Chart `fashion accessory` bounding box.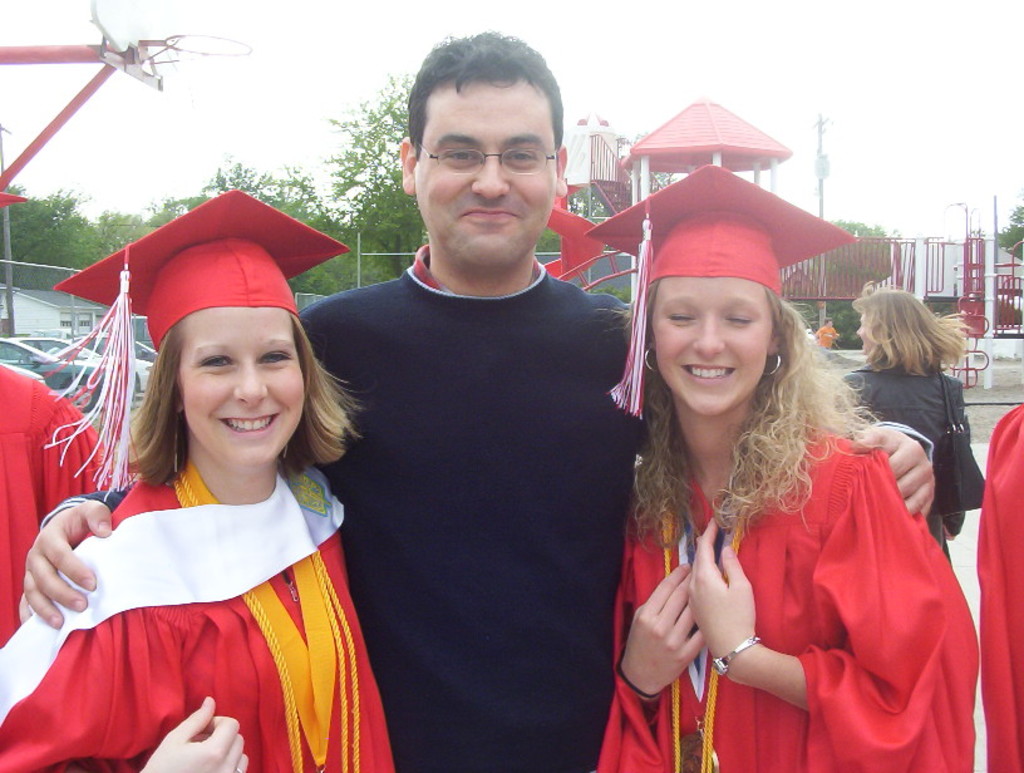
Charted: 279 442 291 462.
